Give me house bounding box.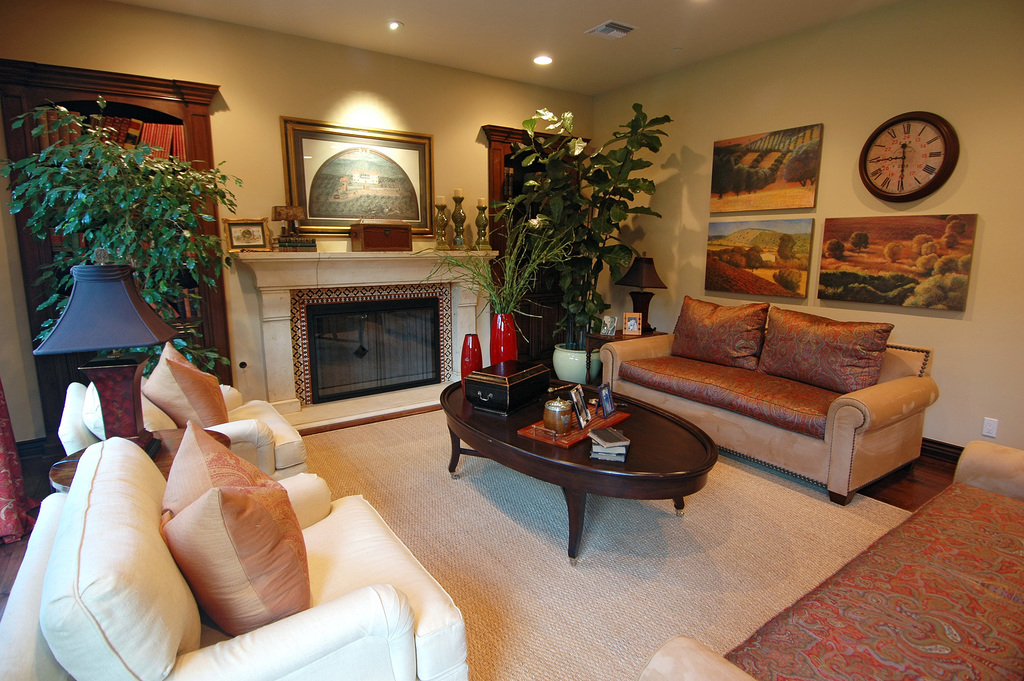
bbox=(0, 0, 1023, 680).
